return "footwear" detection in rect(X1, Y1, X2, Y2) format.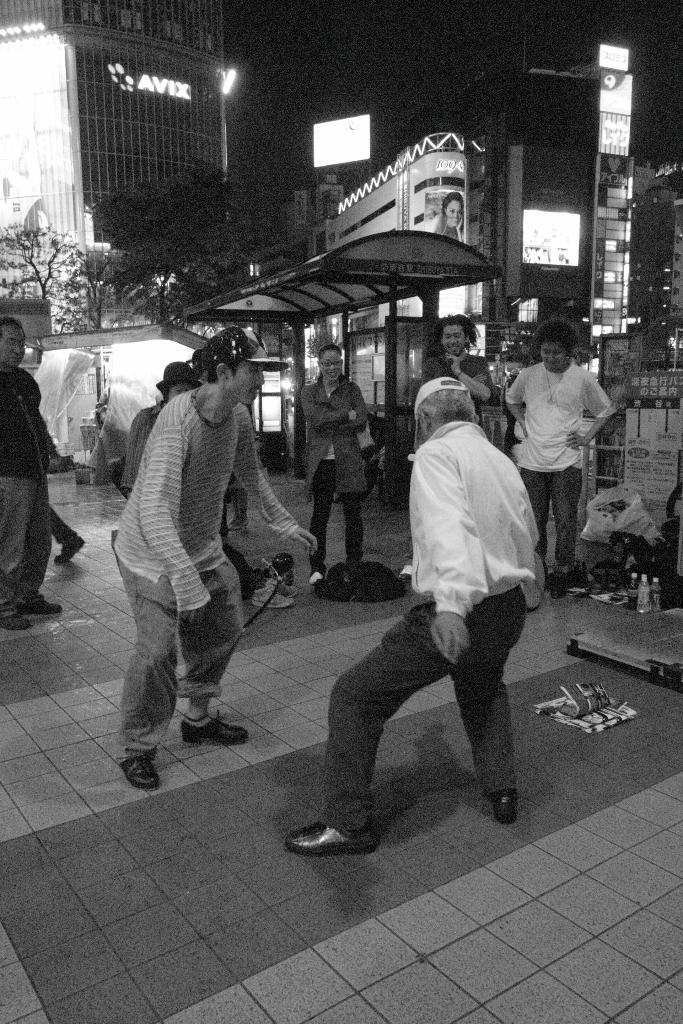
rect(287, 819, 379, 852).
